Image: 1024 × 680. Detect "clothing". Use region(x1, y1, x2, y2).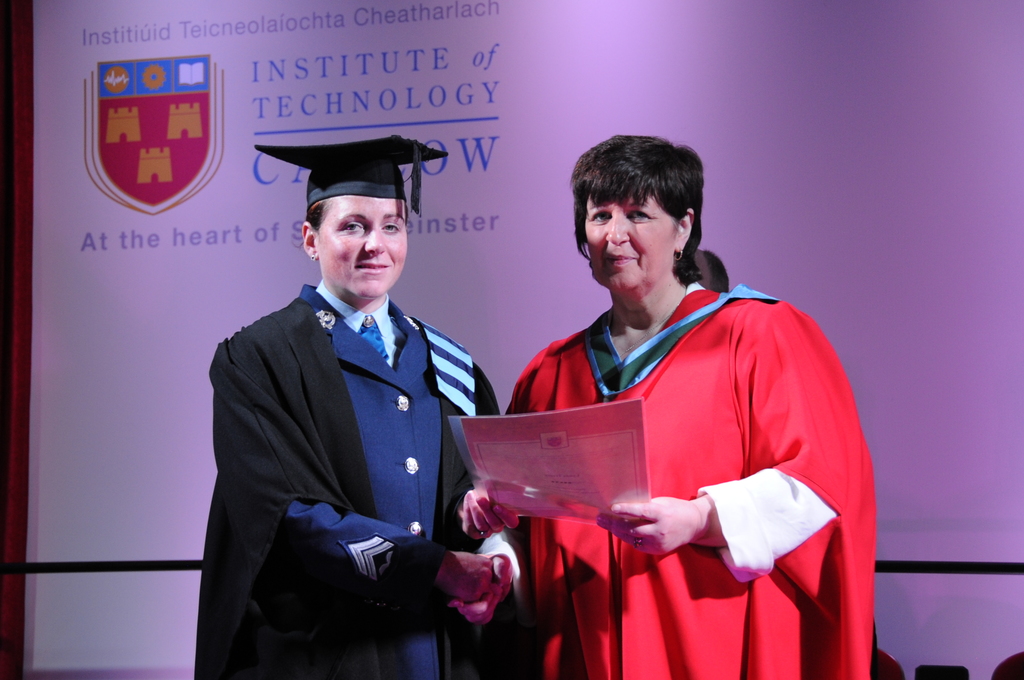
region(484, 257, 847, 667).
